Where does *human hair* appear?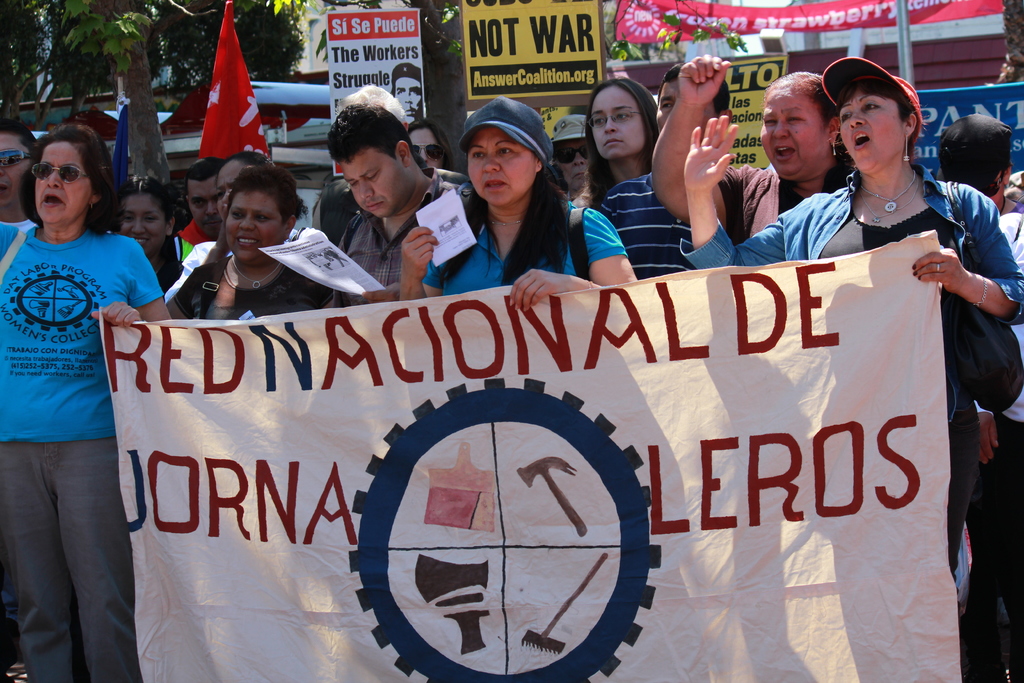
Appears at pyautogui.locateOnScreen(761, 69, 841, 127).
